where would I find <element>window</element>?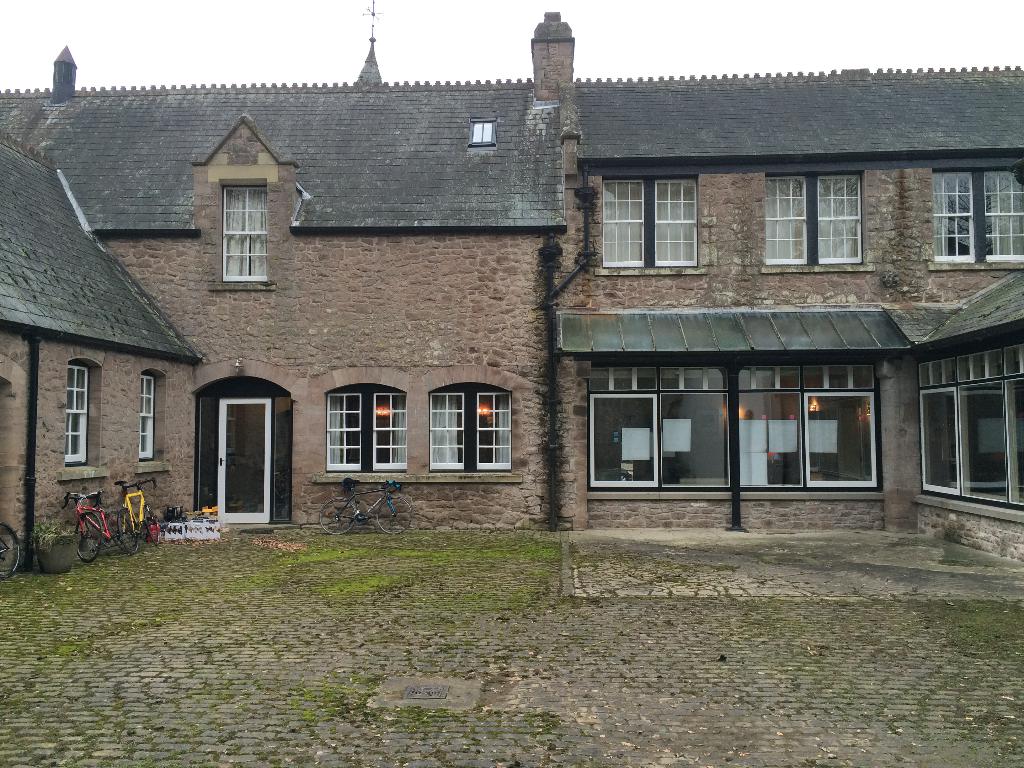
At [193,157,266,294].
